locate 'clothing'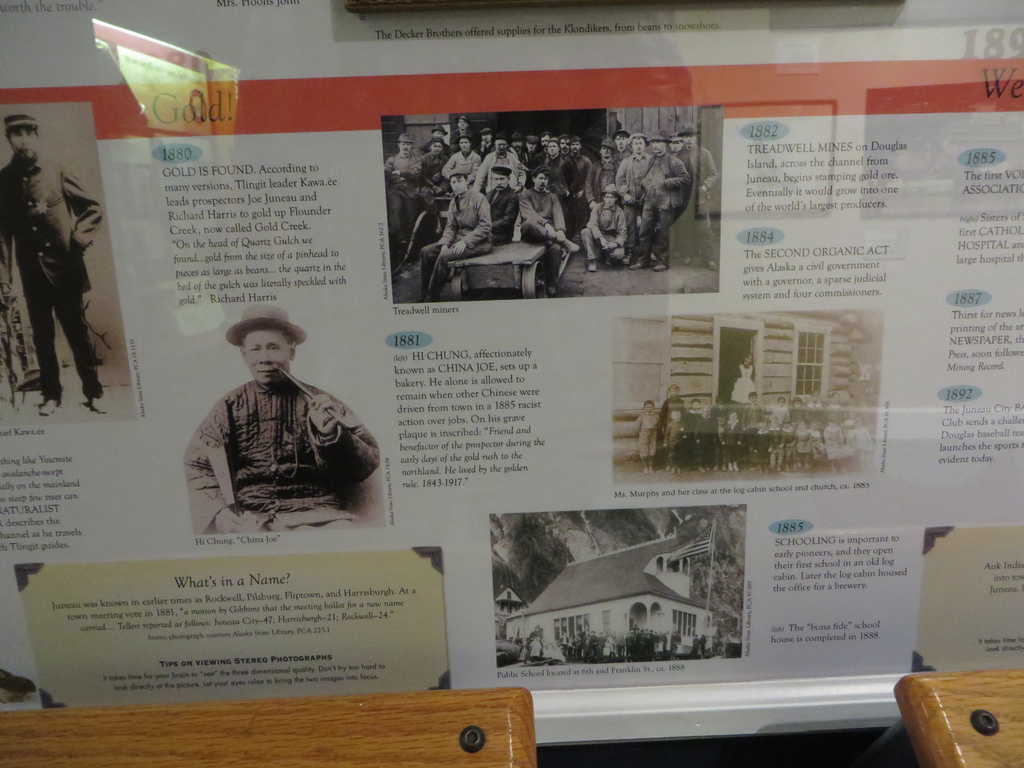
(728, 362, 755, 405)
